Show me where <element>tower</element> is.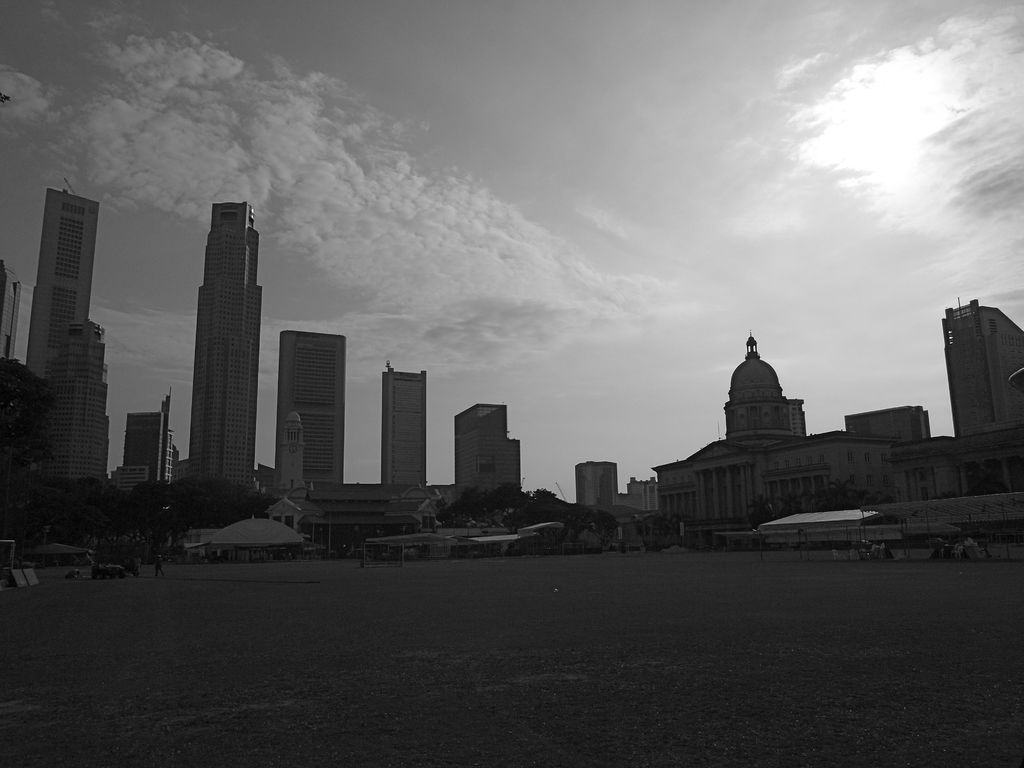
<element>tower</element> is at 22:187:103:380.
